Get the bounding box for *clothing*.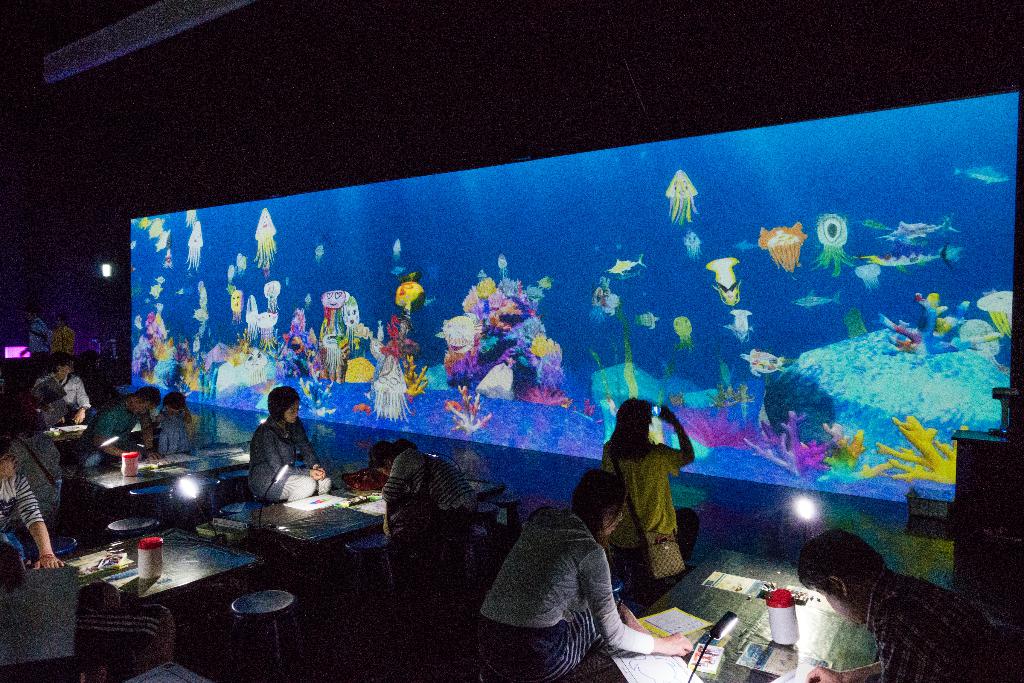
l=163, t=408, r=200, b=459.
